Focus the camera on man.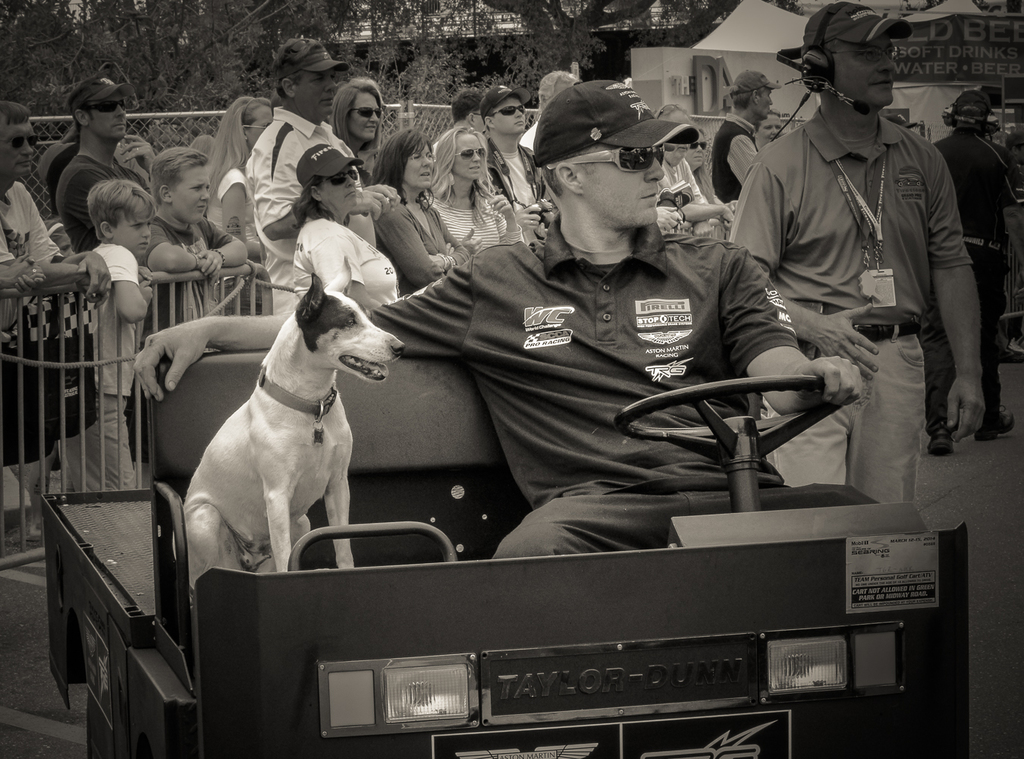
Focus region: (x1=0, y1=103, x2=115, y2=344).
